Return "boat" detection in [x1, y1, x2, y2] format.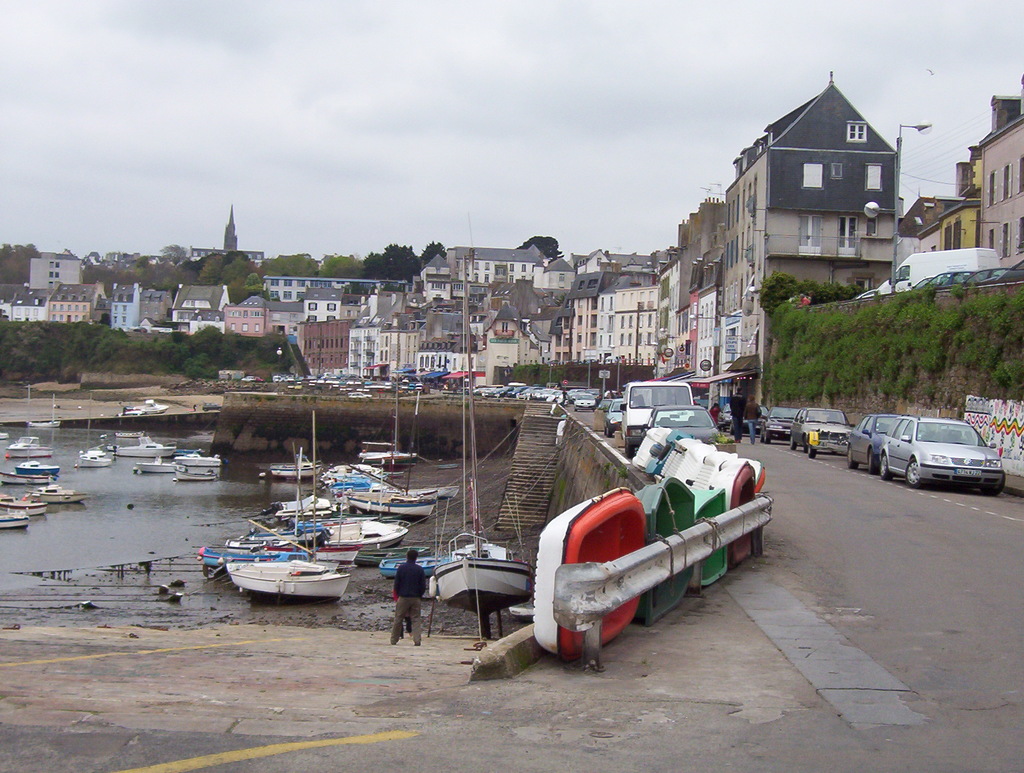
[530, 483, 648, 663].
